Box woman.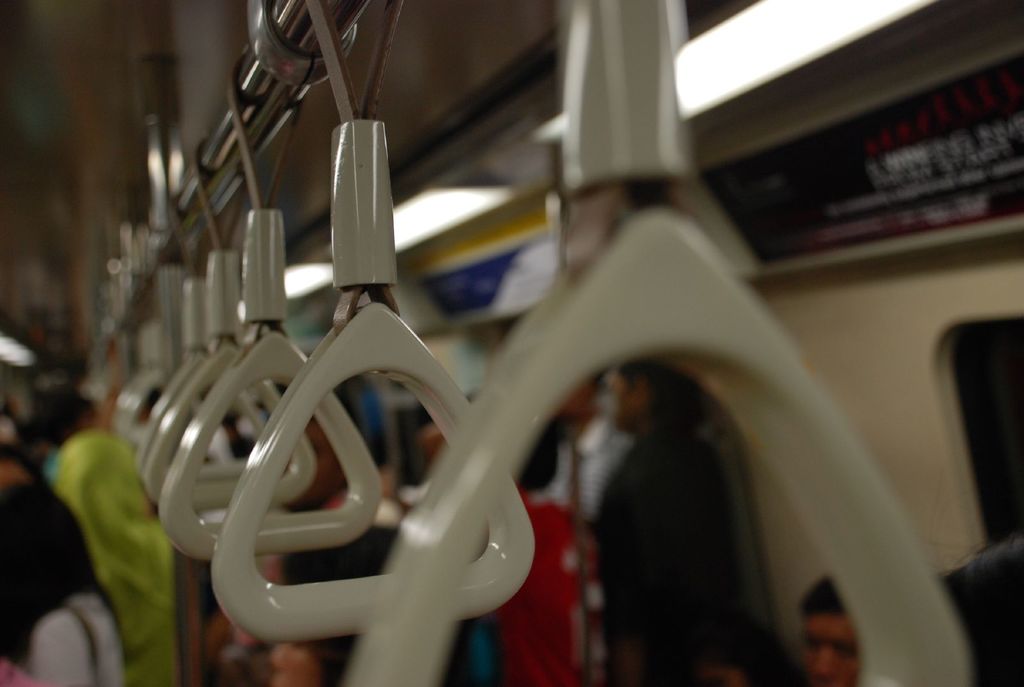
bbox=[579, 343, 787, 686].
